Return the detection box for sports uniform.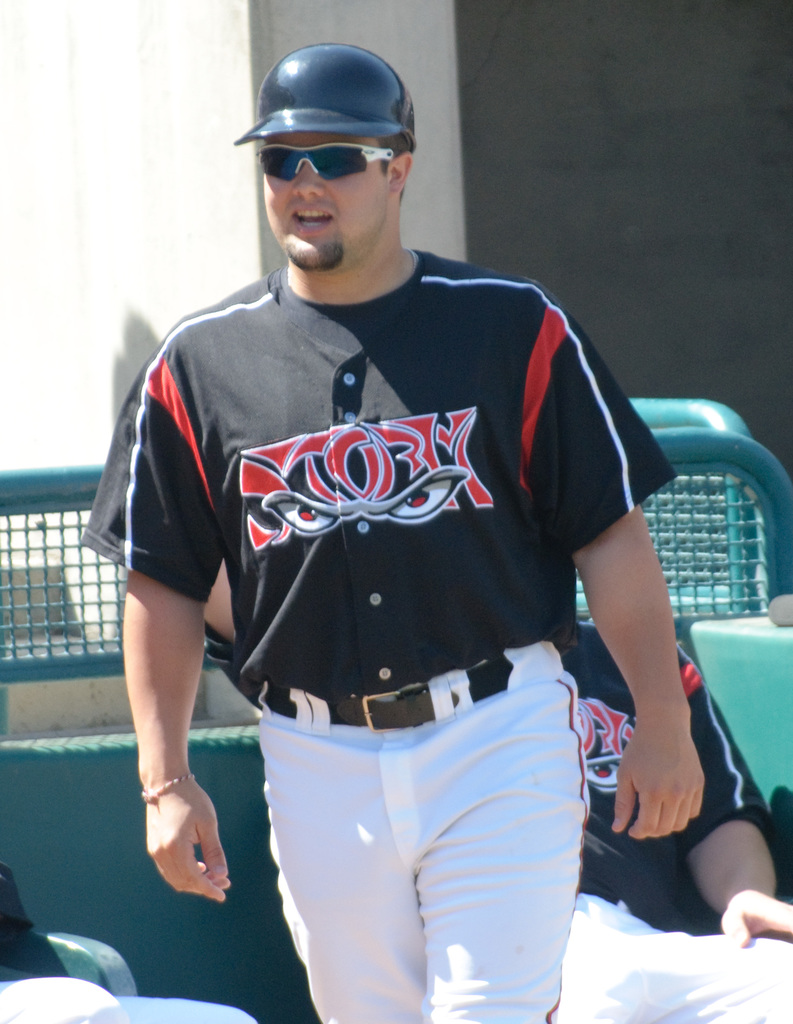
box(545, 614, 792, 1023).
